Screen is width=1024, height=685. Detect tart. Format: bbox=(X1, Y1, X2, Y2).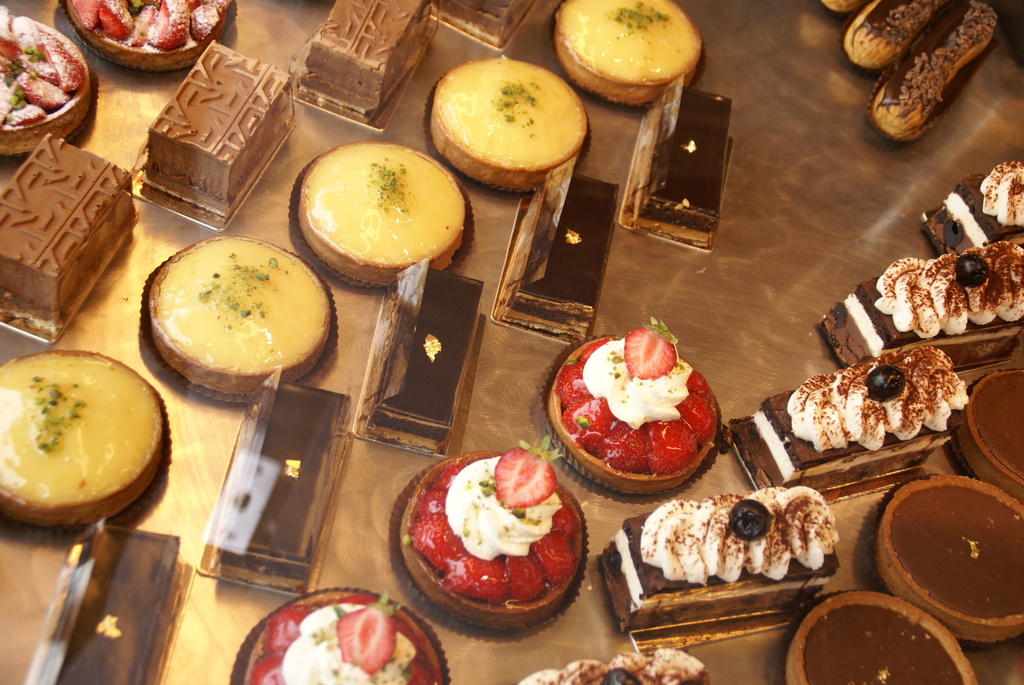
bbox=(129, 41, 302, 228).
